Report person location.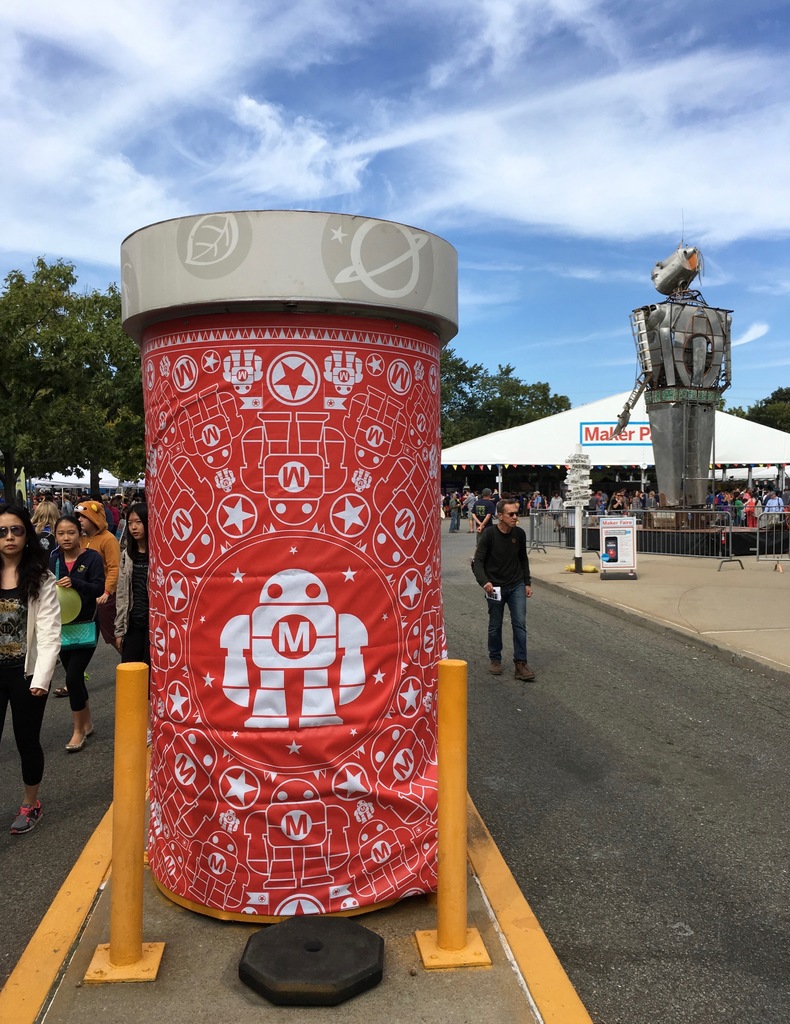
Report: rect(47, 513, 107, 744).
